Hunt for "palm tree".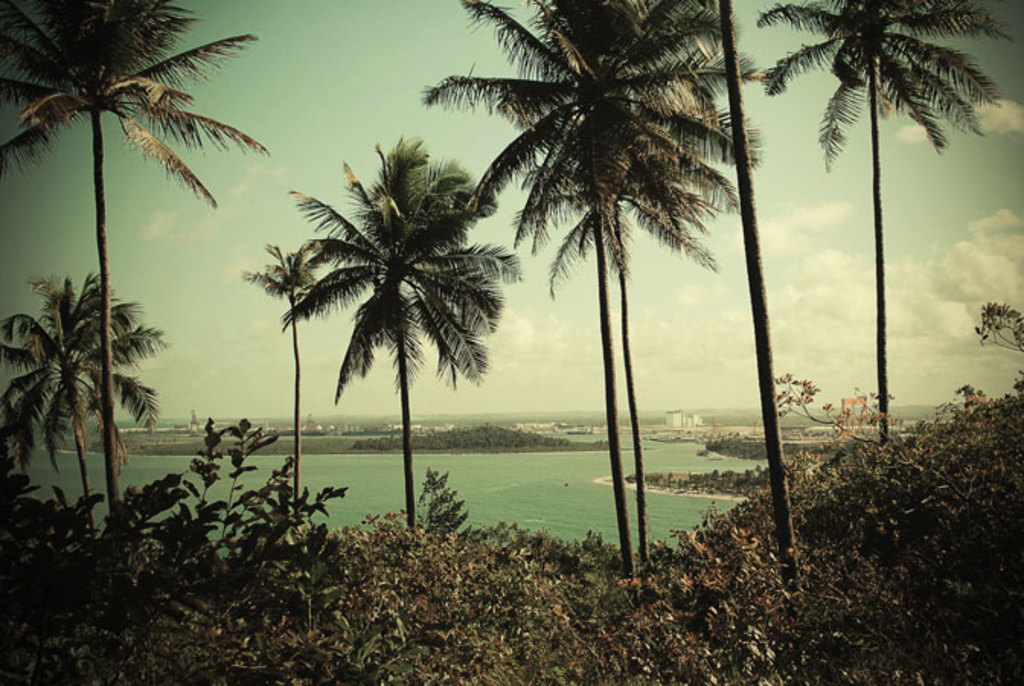
Hunted down at box=[774, 0, 983, 456].
